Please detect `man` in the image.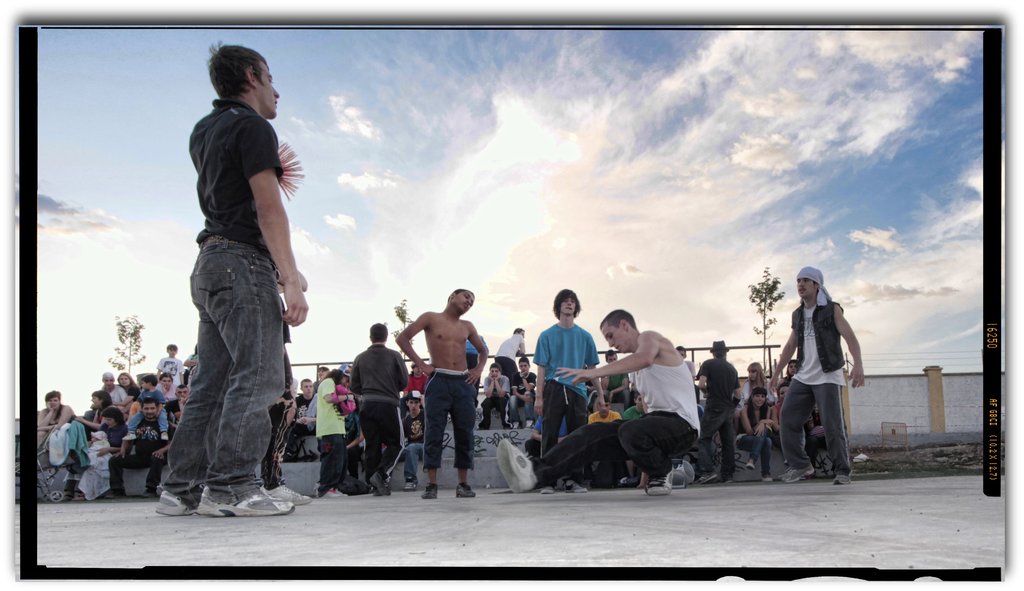
detection(99, 375, 129, 398).
